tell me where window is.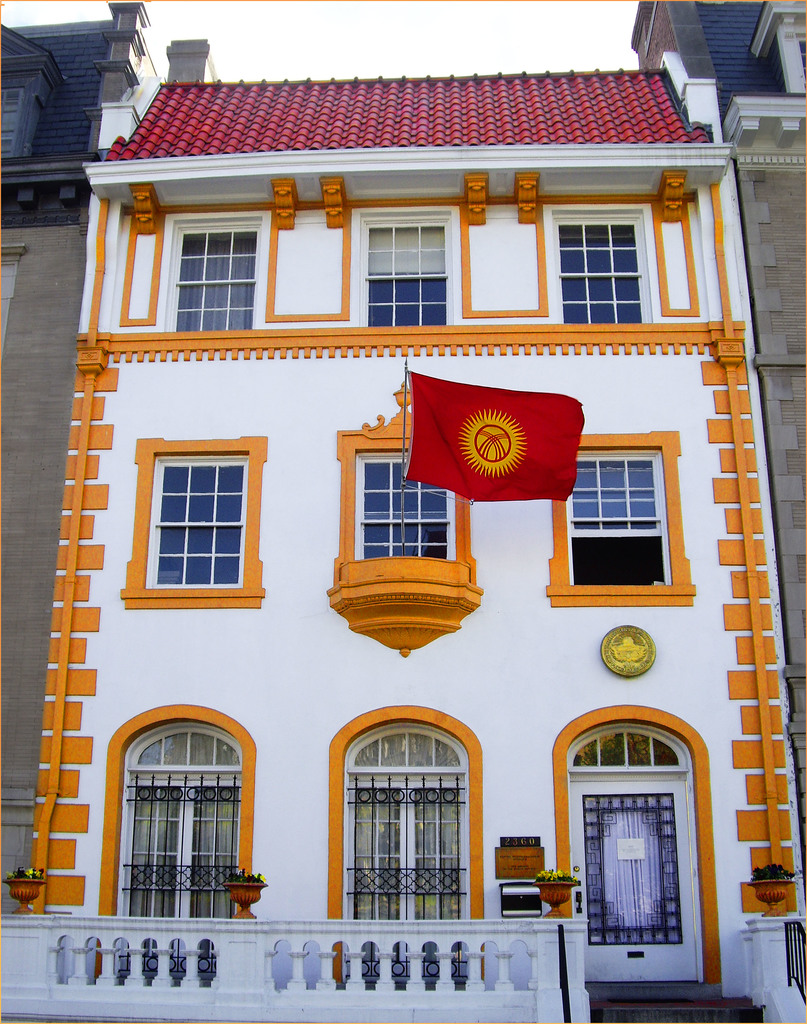
window is at [343,724,469,938].
